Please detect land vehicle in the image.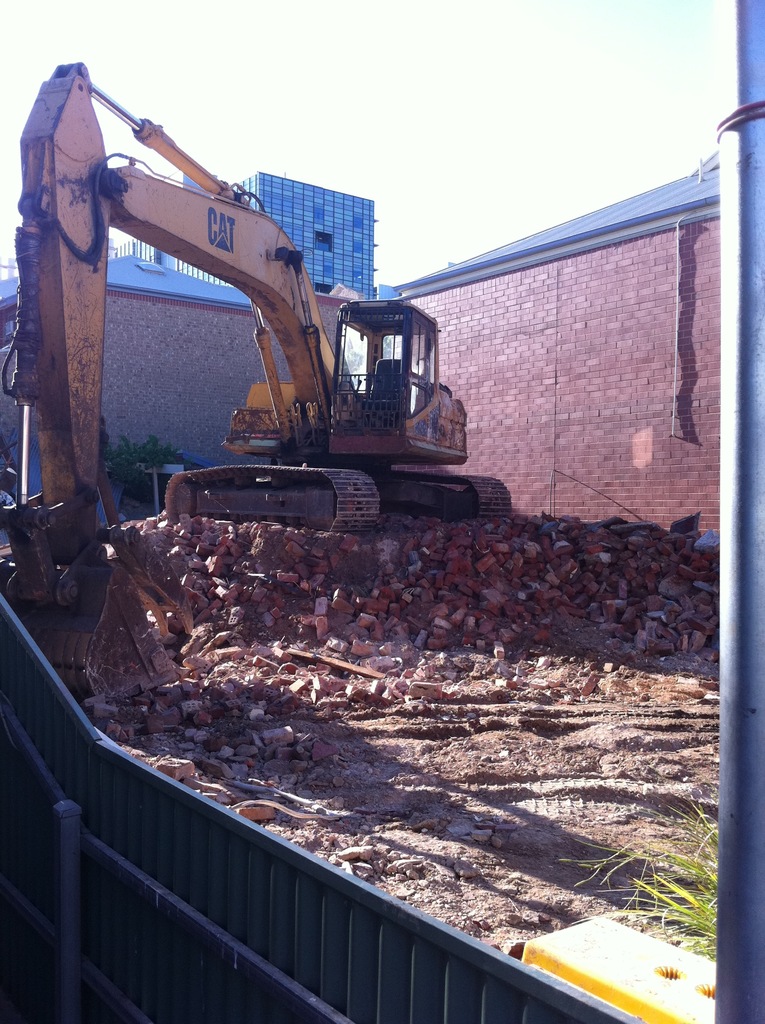
(left=26, top=119, right=495, bottom=560).
